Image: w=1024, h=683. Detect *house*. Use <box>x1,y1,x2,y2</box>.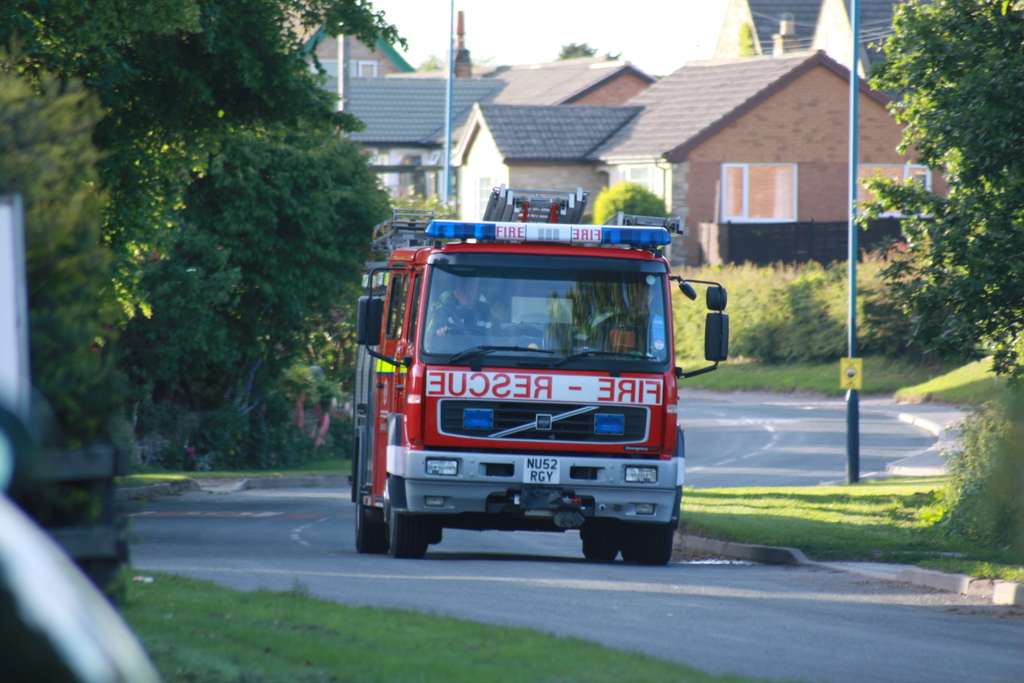
<box>305,44,524,228</box>.
